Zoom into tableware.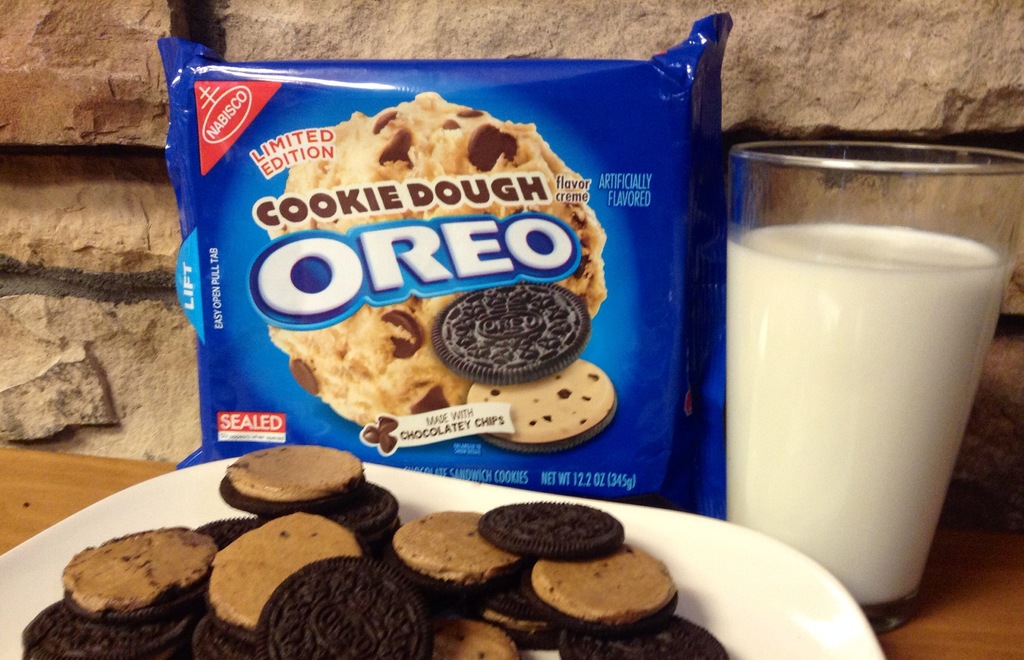
Zoom target: <bbox>719, 177, 1002, 619</bbox>.
